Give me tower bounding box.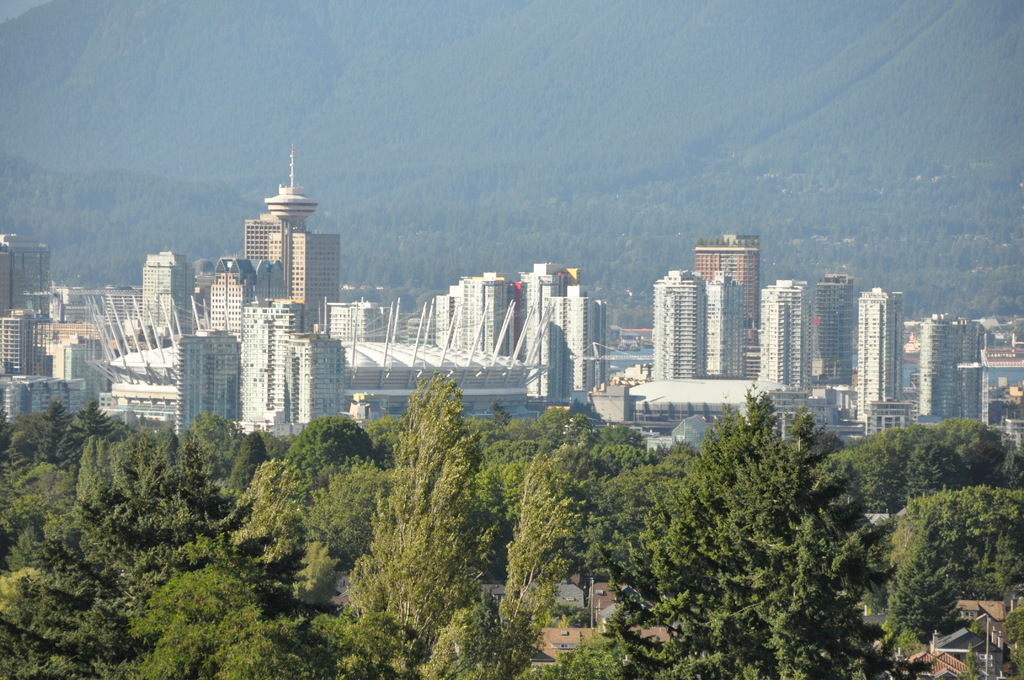
<bbox>253, 130, 321, 318</bbox>.
